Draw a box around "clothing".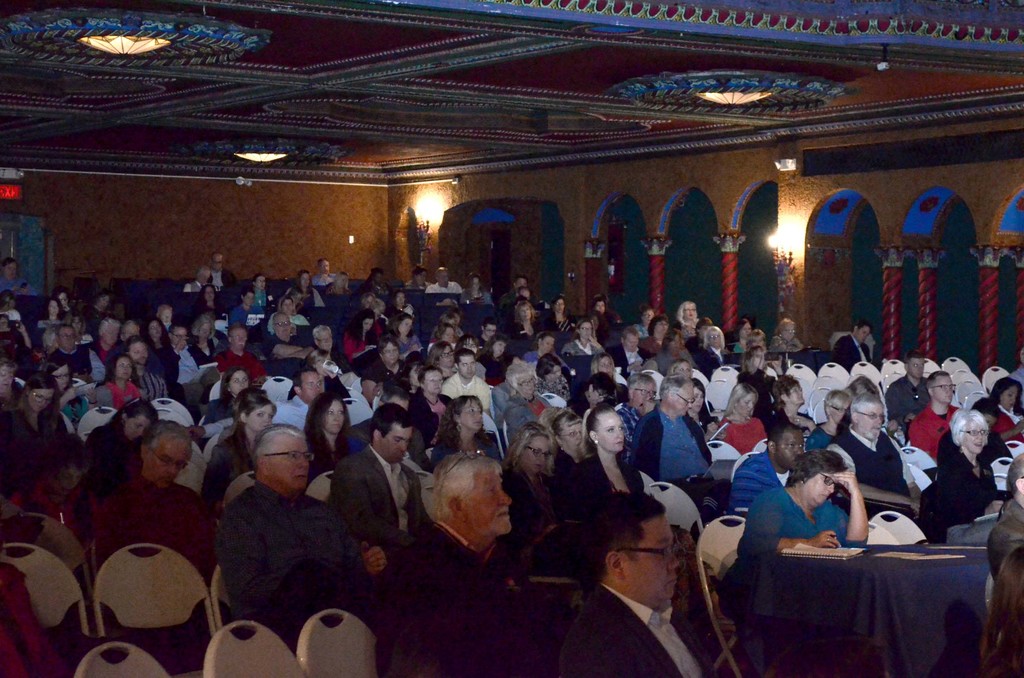
[193,453,355,631].
